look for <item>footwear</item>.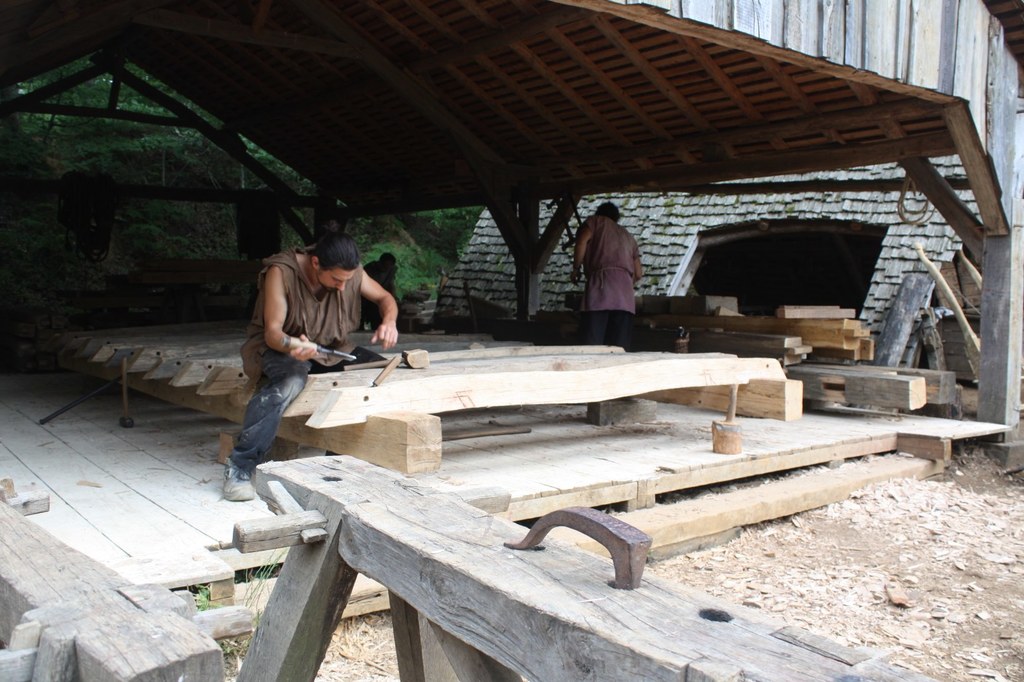
Found: select_region(224, 460, 260, 504).
